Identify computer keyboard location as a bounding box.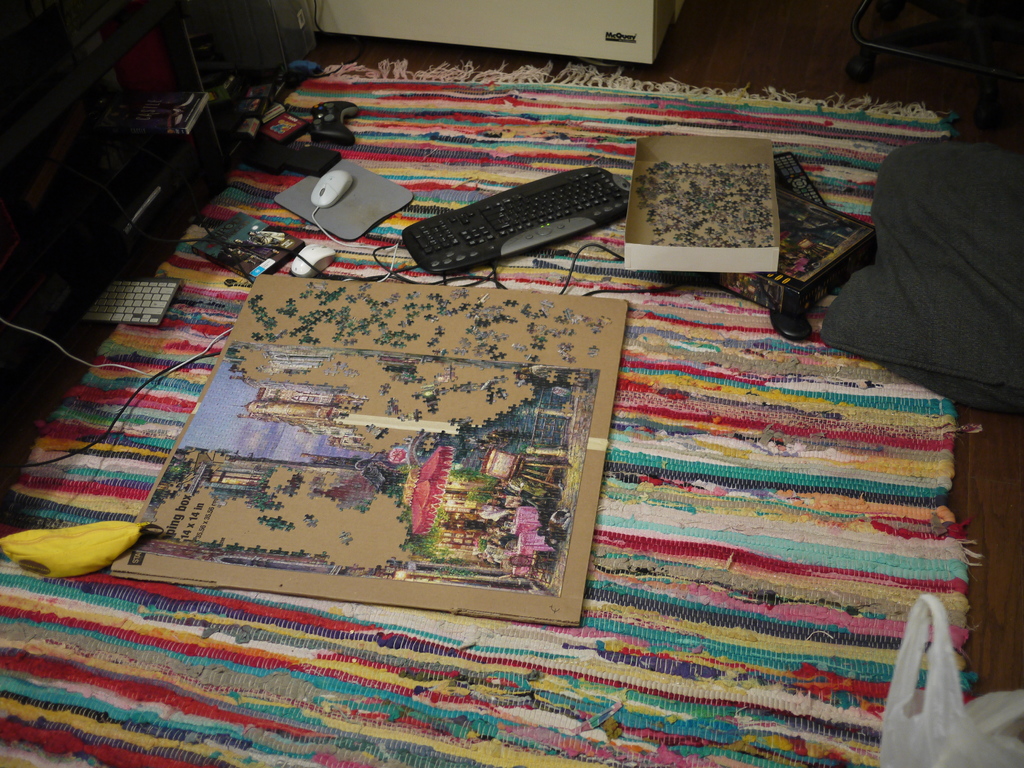
l=82, t=278, r=184, b=325.
